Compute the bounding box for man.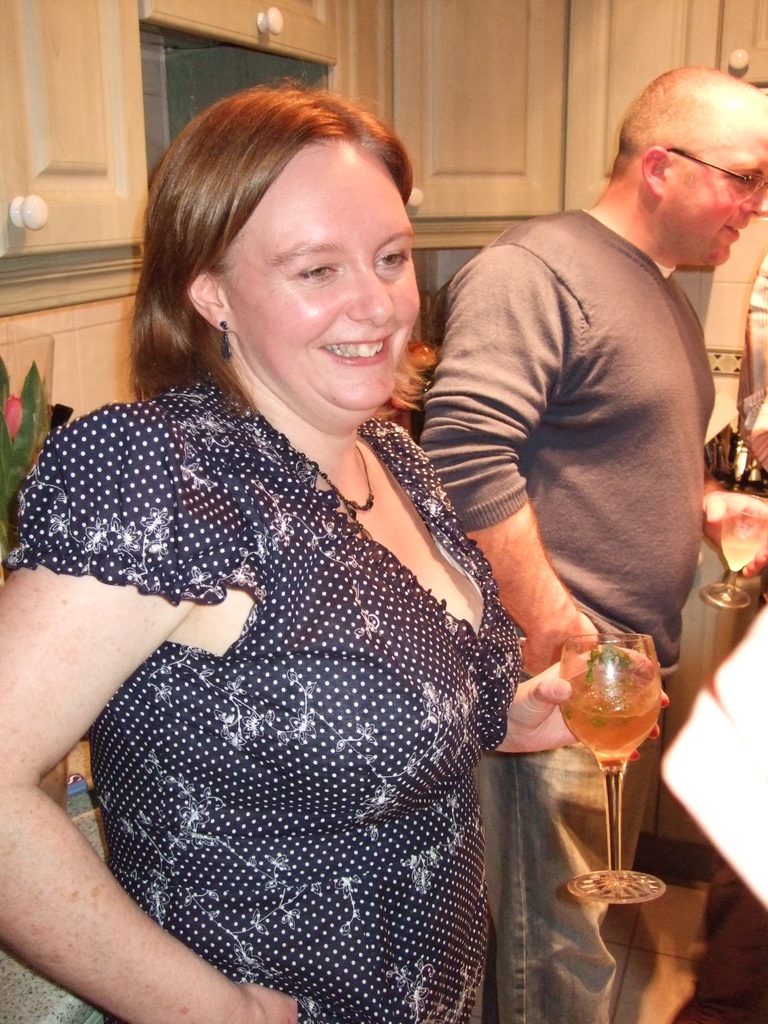
box(396, 95, 751, 815).
